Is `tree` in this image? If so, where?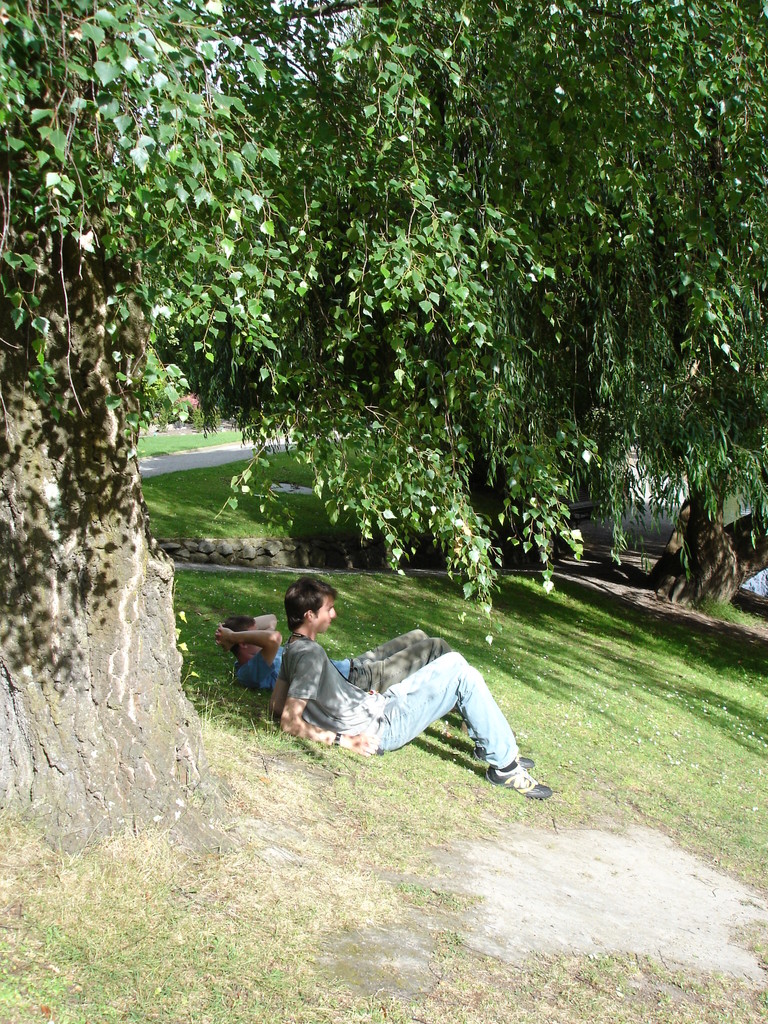
Yes, at BBox(0, 0, 767, 846).
